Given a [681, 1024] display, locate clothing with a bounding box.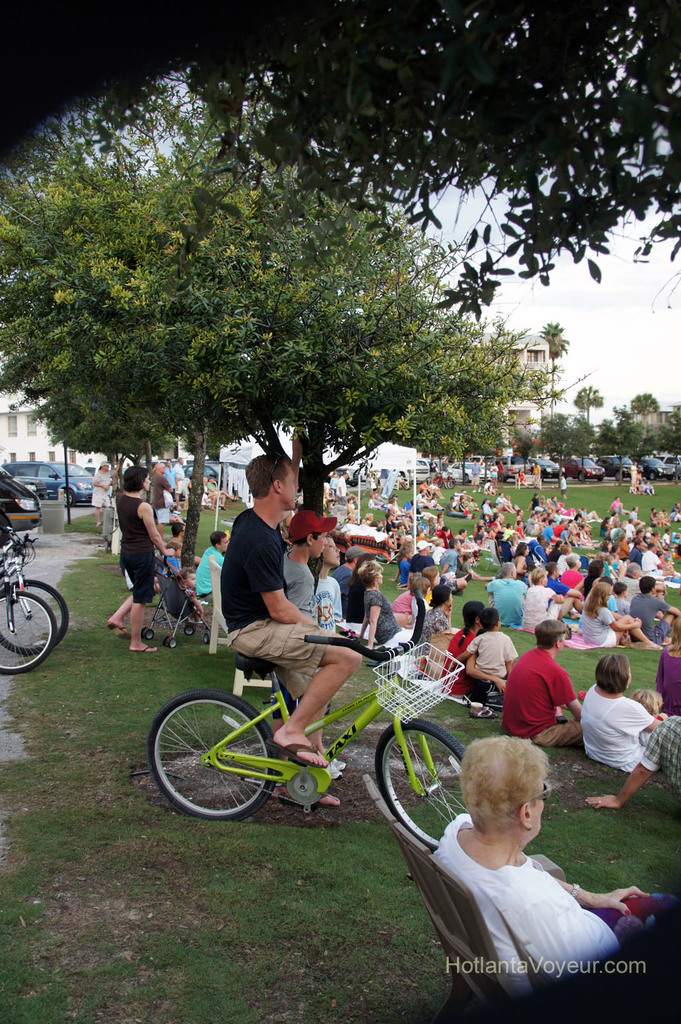
Located: BBox(415, 606, 445, 656).
